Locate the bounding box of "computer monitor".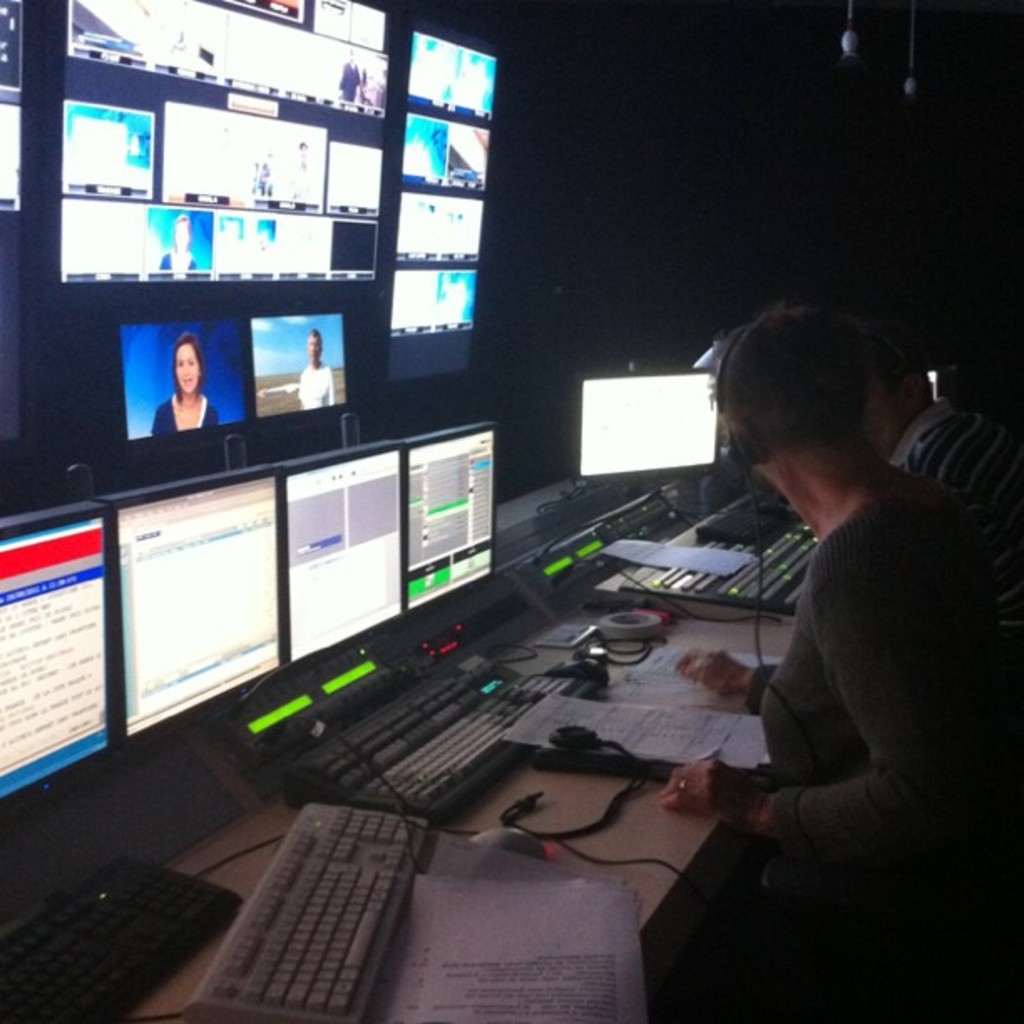
Bounding box: [571,373,706,477].
